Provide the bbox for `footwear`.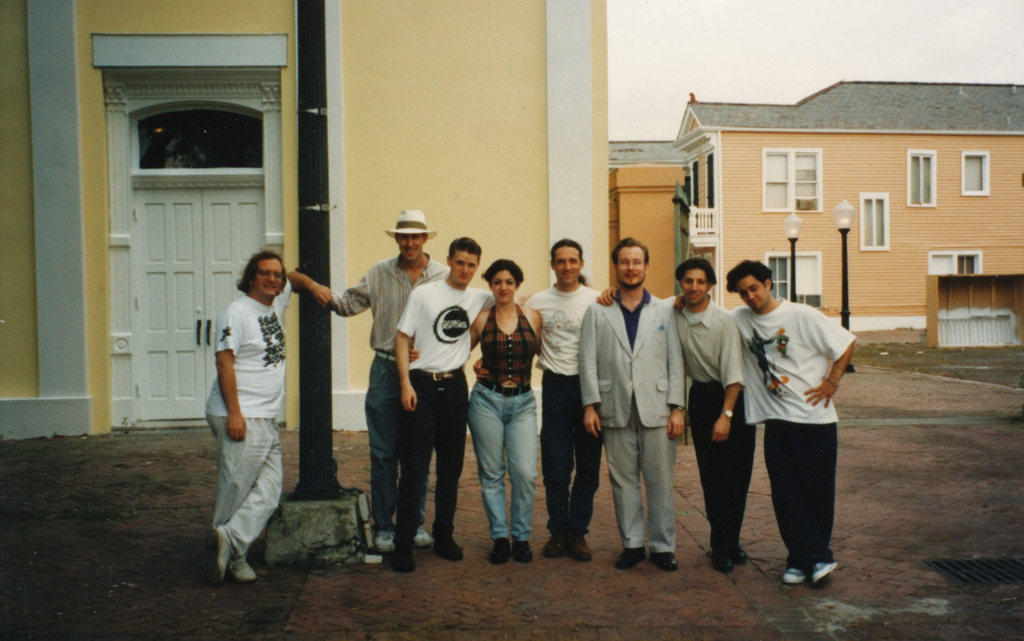
(412,524,433,550).
